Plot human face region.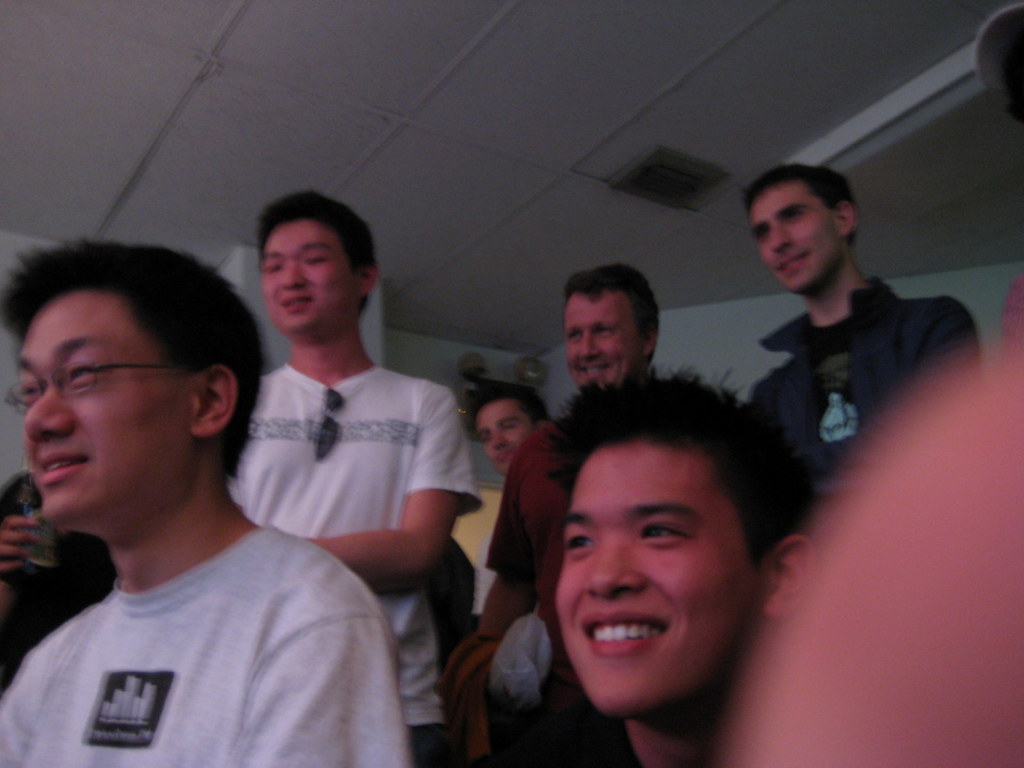
Plotted at bbox(566, 286, 639, 390).
